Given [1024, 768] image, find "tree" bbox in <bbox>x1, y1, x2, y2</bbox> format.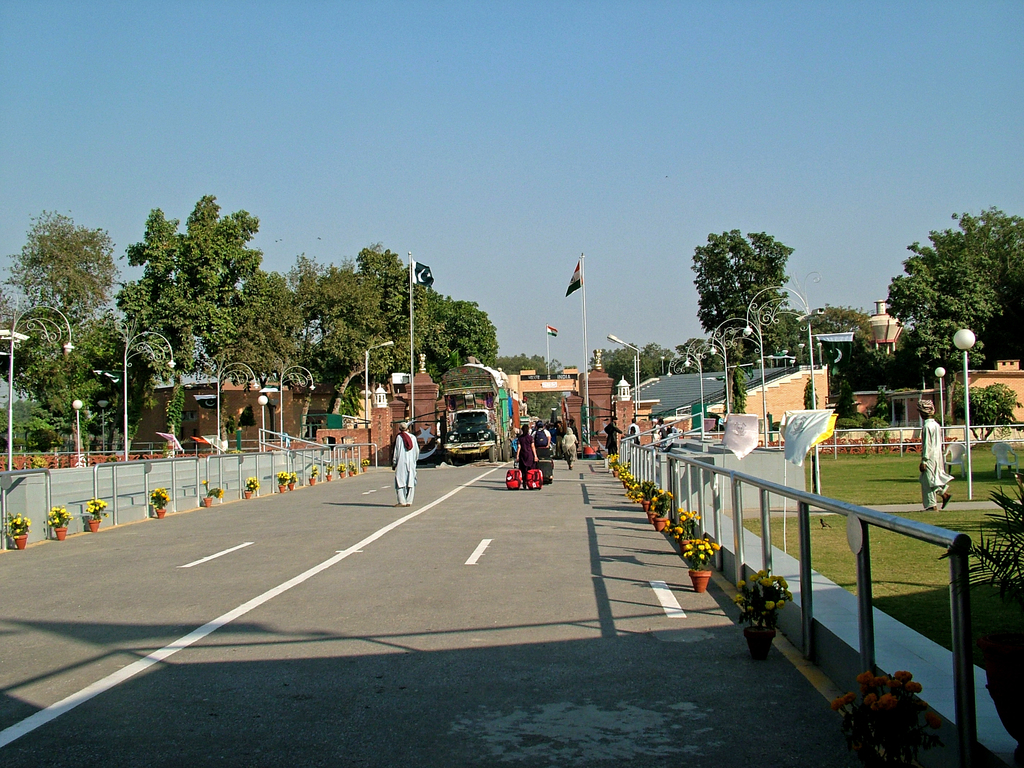
<bbox>102, 180, 262, 397</bbox>.
